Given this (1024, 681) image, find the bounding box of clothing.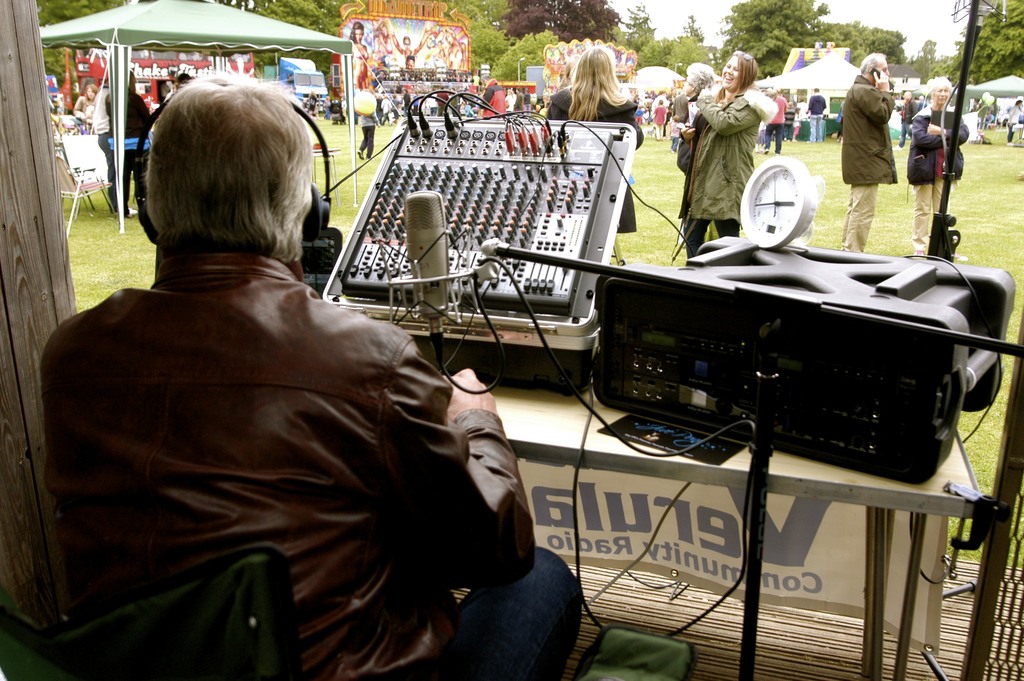
[896,98,917,145].
